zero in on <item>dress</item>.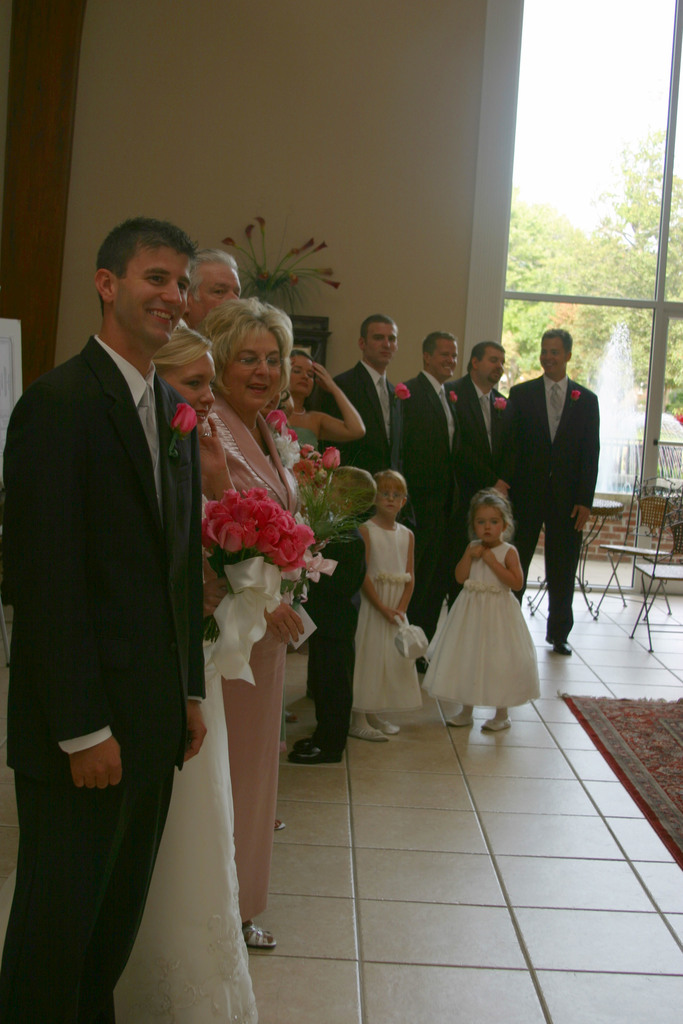
Zeroed in: 351, 522, 424, 728.
